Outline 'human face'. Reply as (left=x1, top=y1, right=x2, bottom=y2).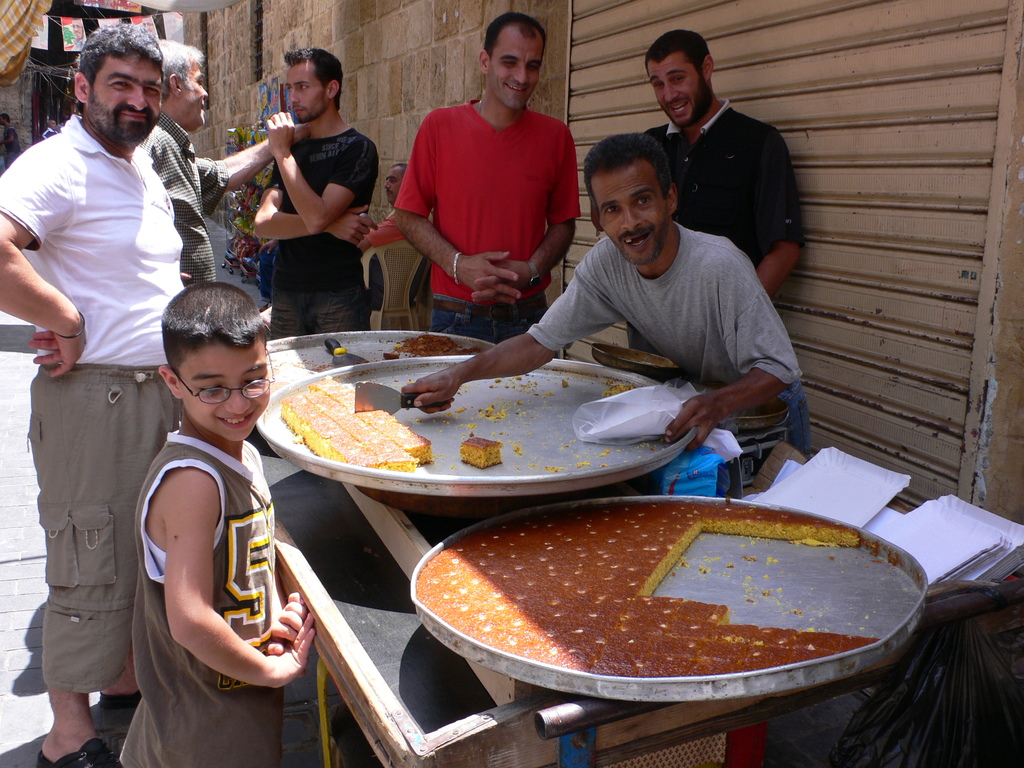
(left=189, top=349, right=267, bottom=442).
